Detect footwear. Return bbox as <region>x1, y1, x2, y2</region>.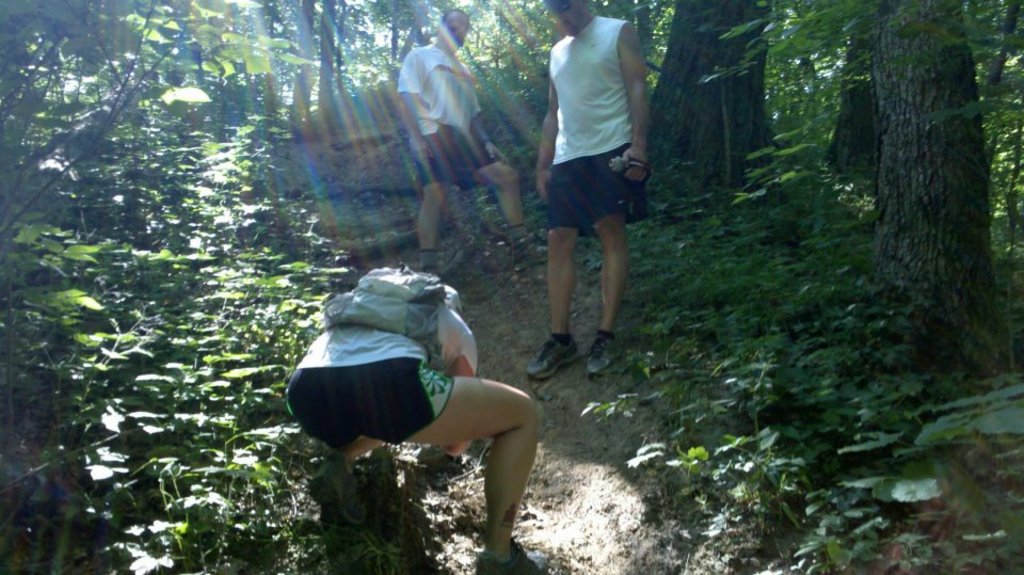
<region>513, 237, 557, 270</region>.
